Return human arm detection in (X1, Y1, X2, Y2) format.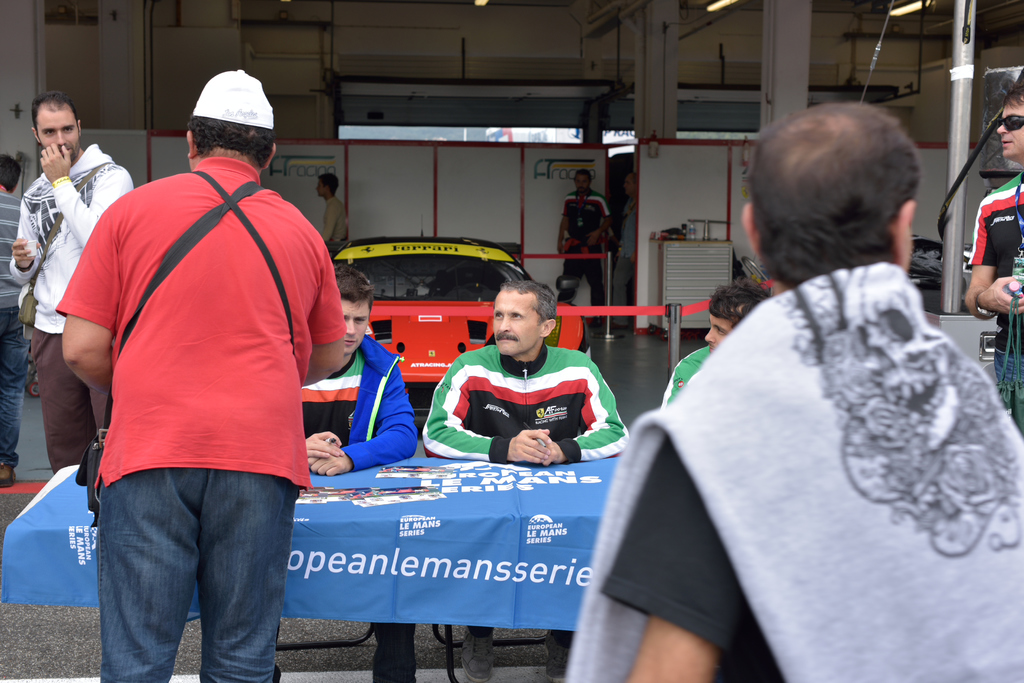
(605, 431, 755, 682).
